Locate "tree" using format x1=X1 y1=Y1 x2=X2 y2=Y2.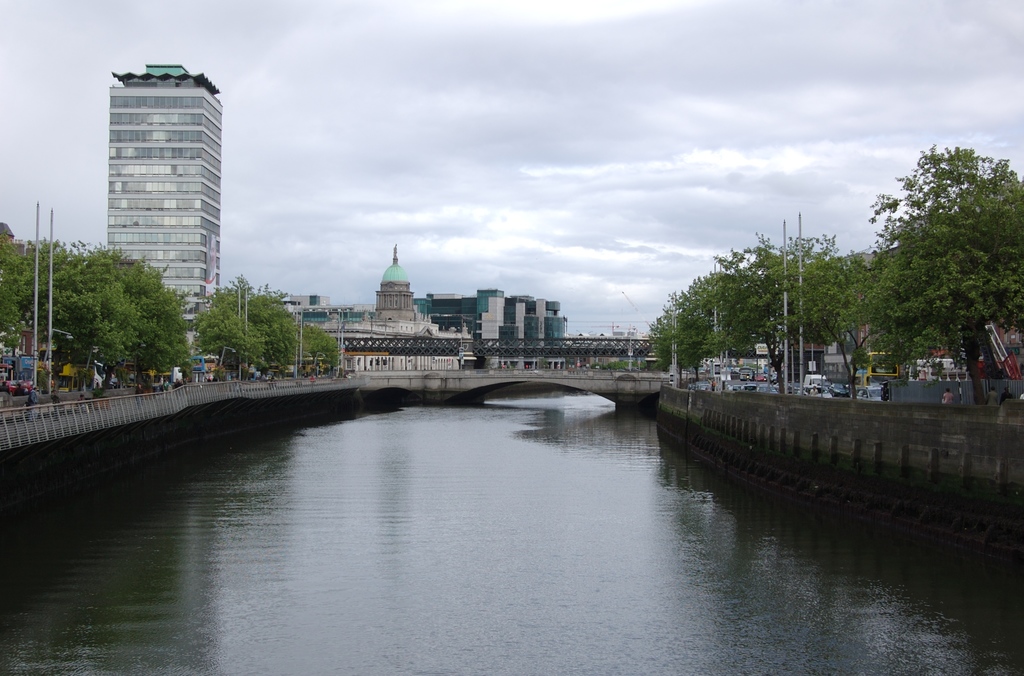
x1=800 y1=248 x2=946 y2=399.
